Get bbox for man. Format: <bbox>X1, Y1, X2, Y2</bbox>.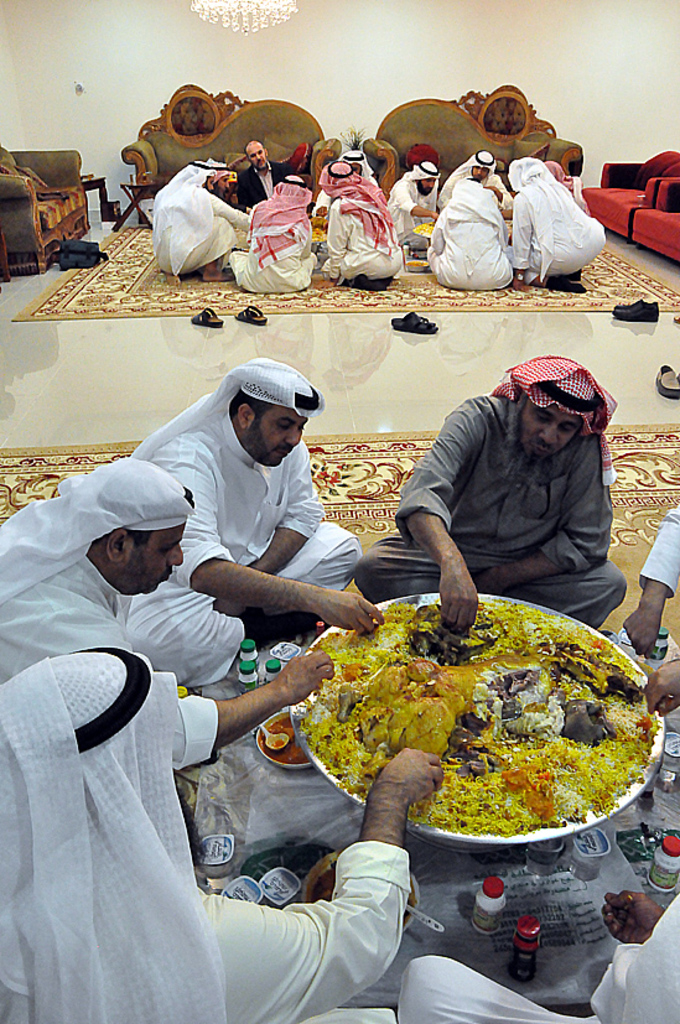
<bbox>1, 454, 337, 769</bbox>.
